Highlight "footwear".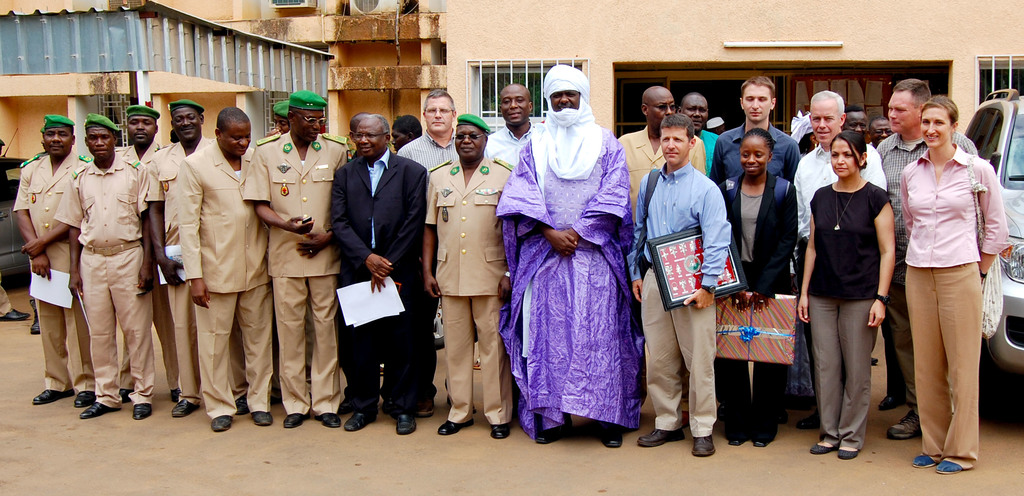
Highlighted region: [x1=936, y1=461, x2=959, y2=475].
